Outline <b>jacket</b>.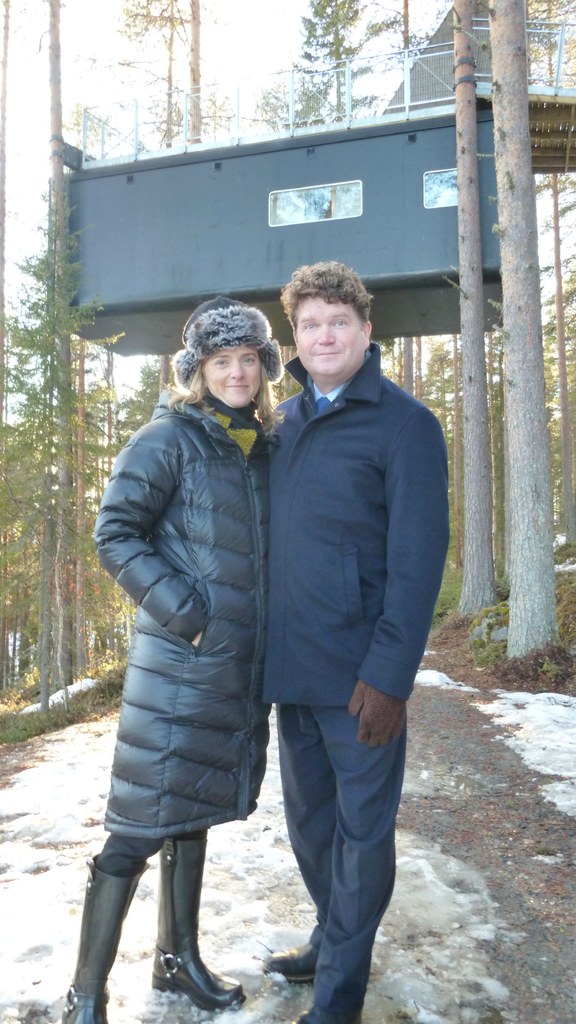
Outline: 268/340/454/739.
